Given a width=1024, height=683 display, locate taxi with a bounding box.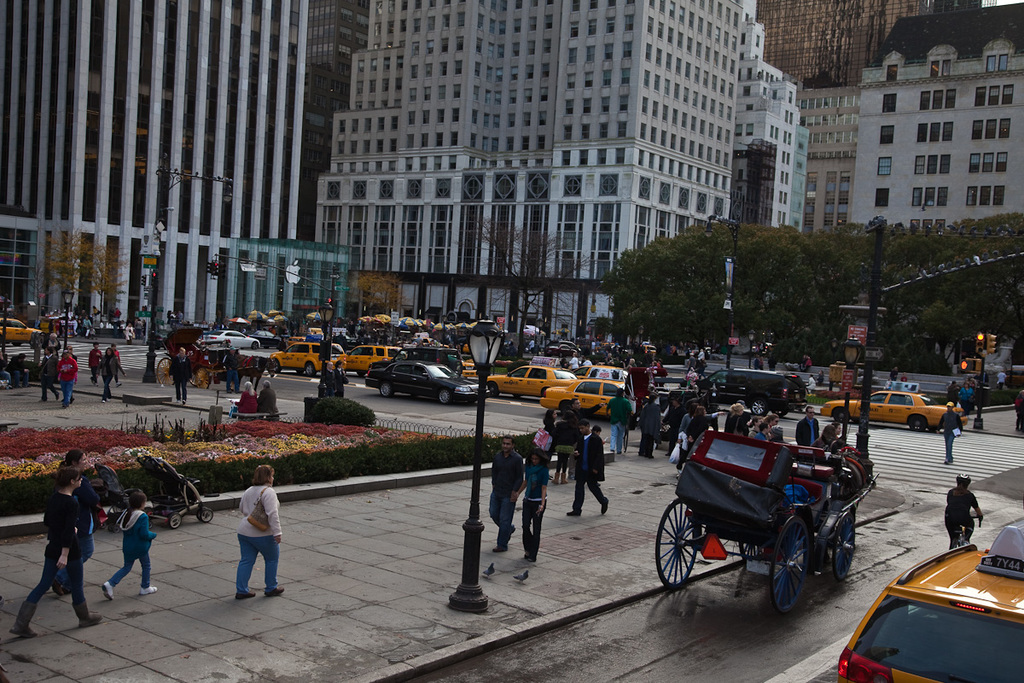
Located: (269, 339, 346, 375).
